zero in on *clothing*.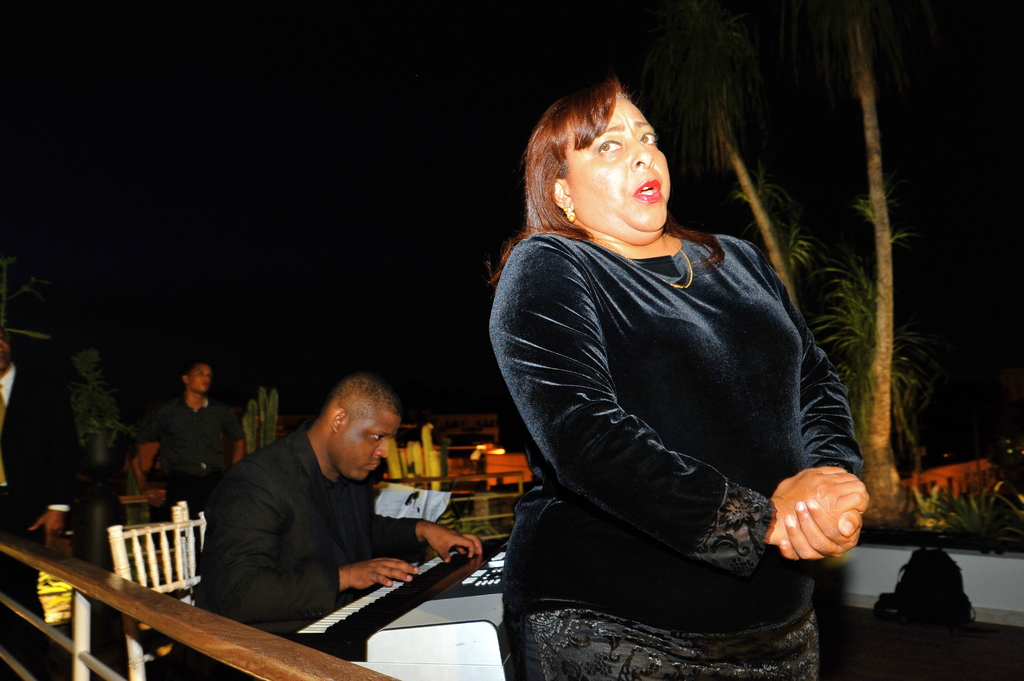
Zeroed in: 185:424:428:680.
